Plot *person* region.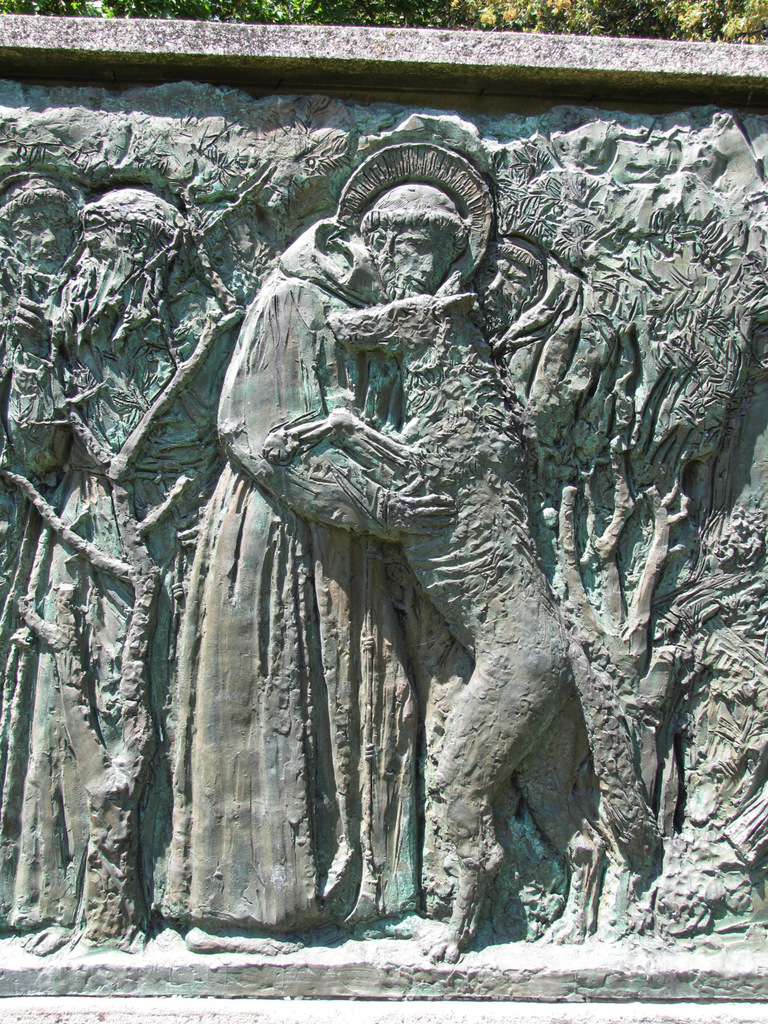
Plotted at l=0, t=182, r=254, b=964.
